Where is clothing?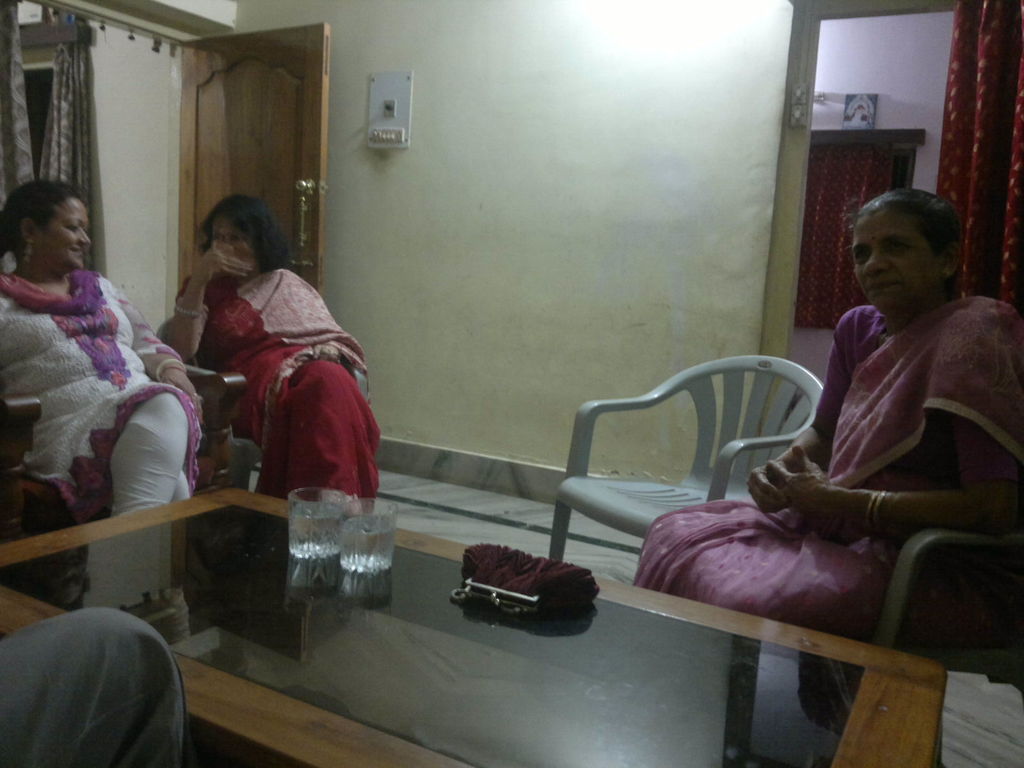
bbox=[632, 304, 1023, 653].
